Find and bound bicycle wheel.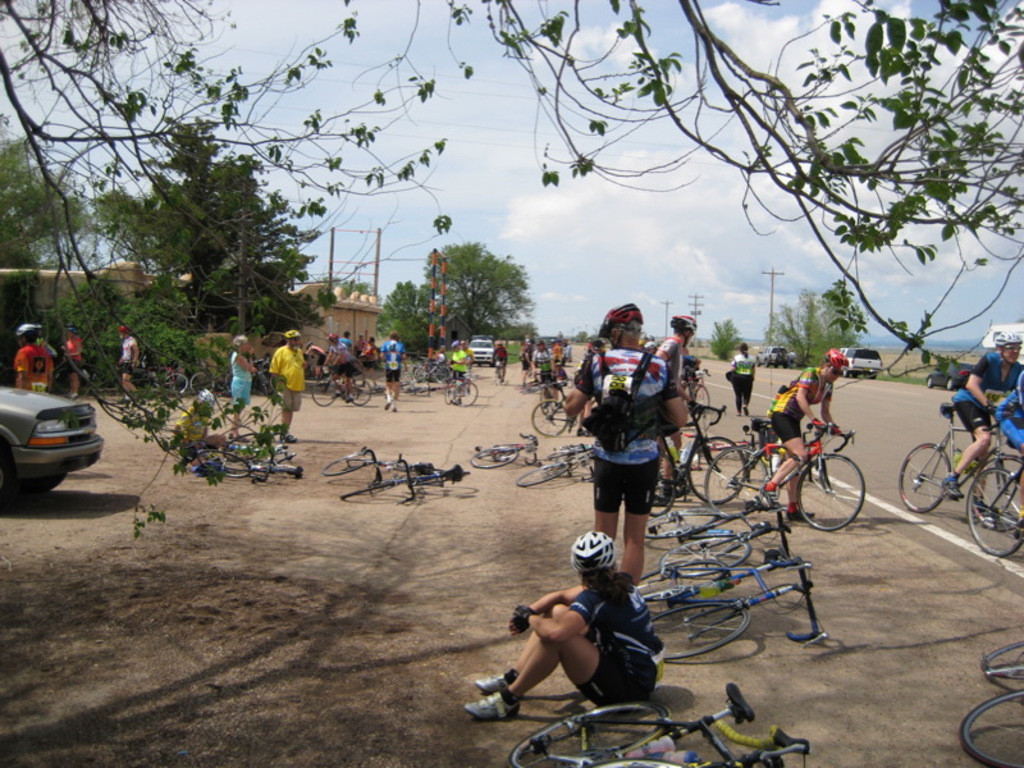
Bound: 321, 445, 369, 475.
